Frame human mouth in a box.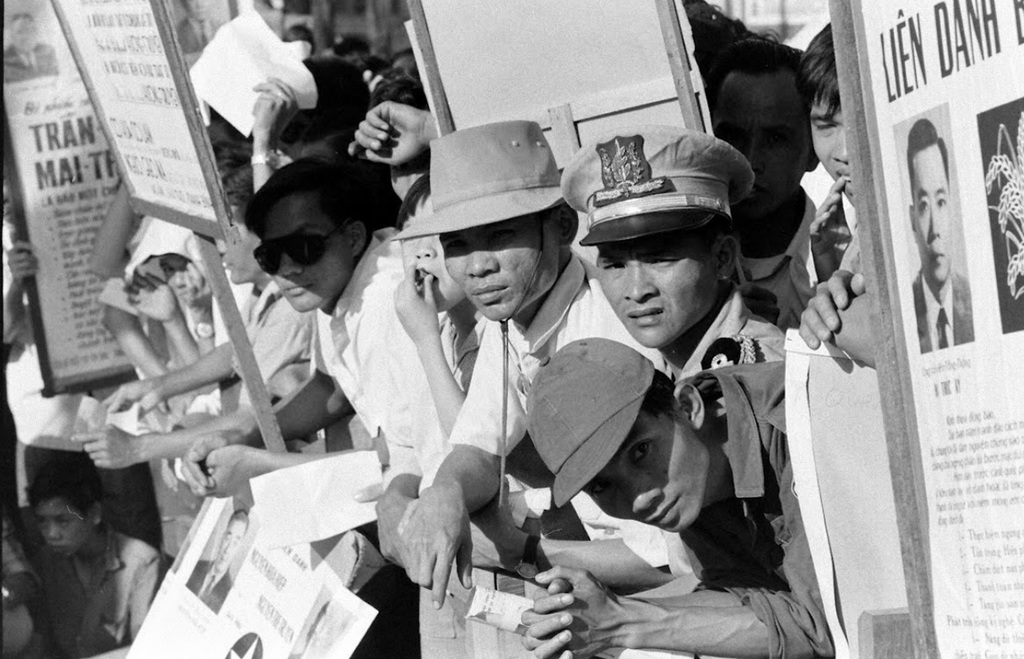
{"left": 927, "top": 255, "right": 947, "bottom": 262}.
